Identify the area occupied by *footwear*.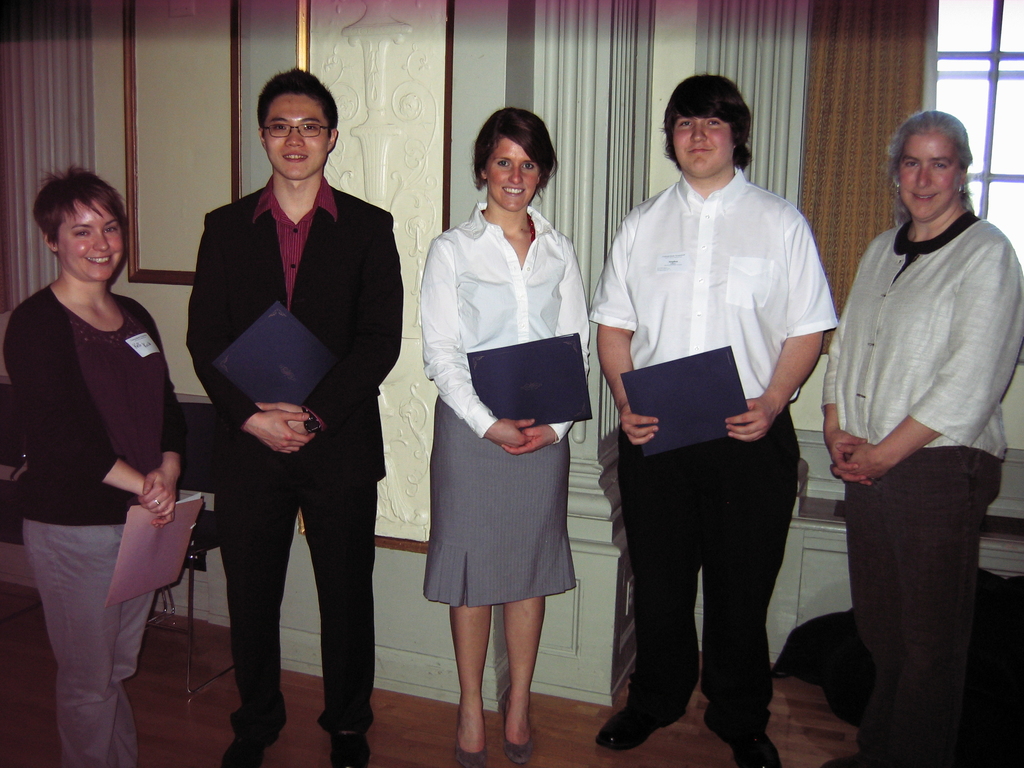
Area: 699,704,785,767.
